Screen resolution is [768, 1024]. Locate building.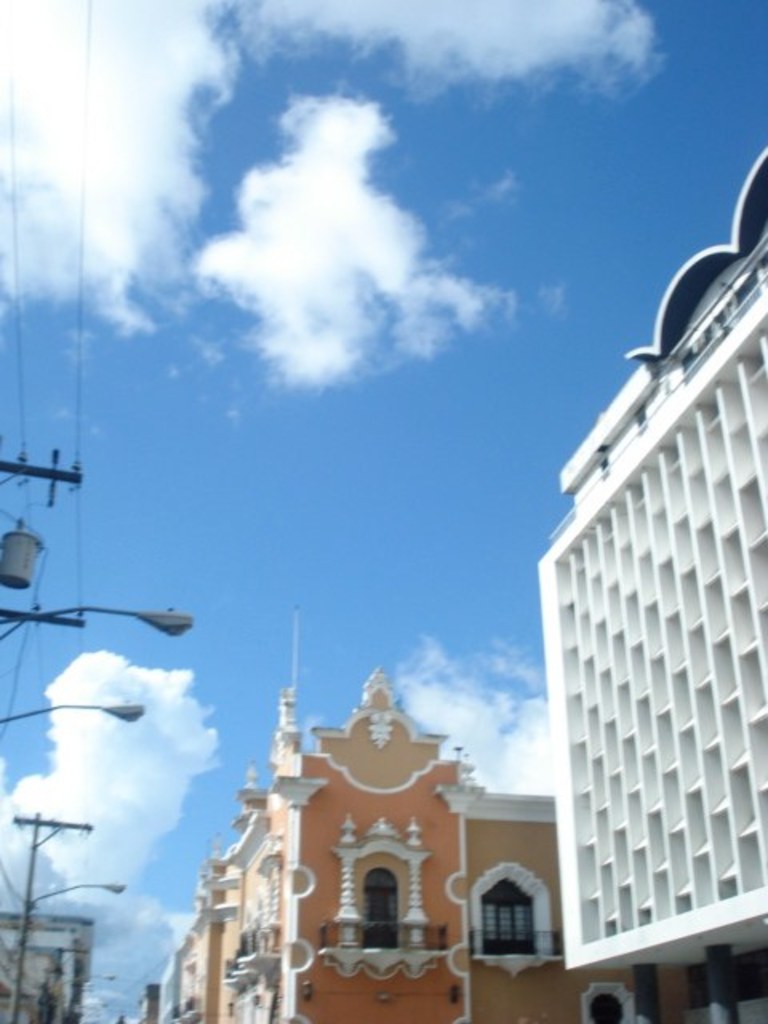
154,666,760,1022.
